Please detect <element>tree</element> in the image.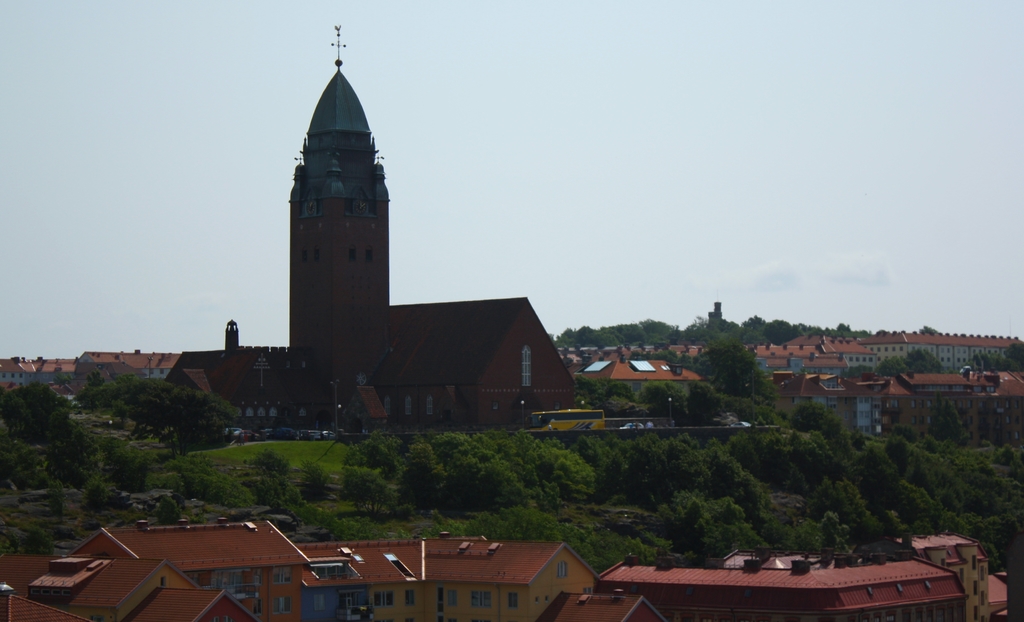
690, 333, 774, 410.
